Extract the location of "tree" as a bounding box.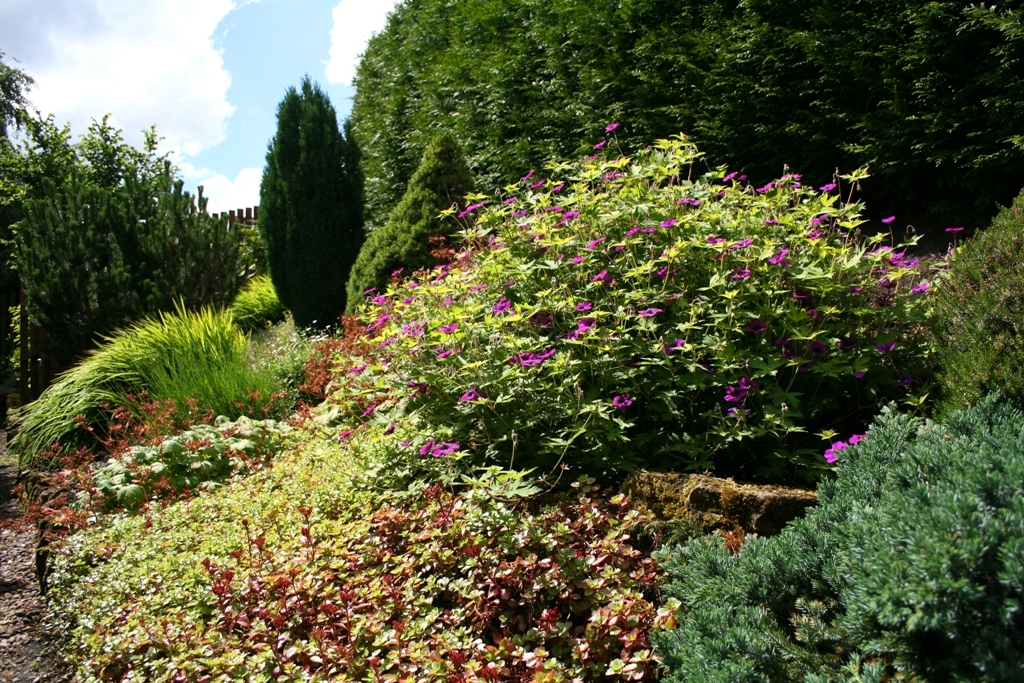
x1=255 y1=69 x2=370 y2=335.
